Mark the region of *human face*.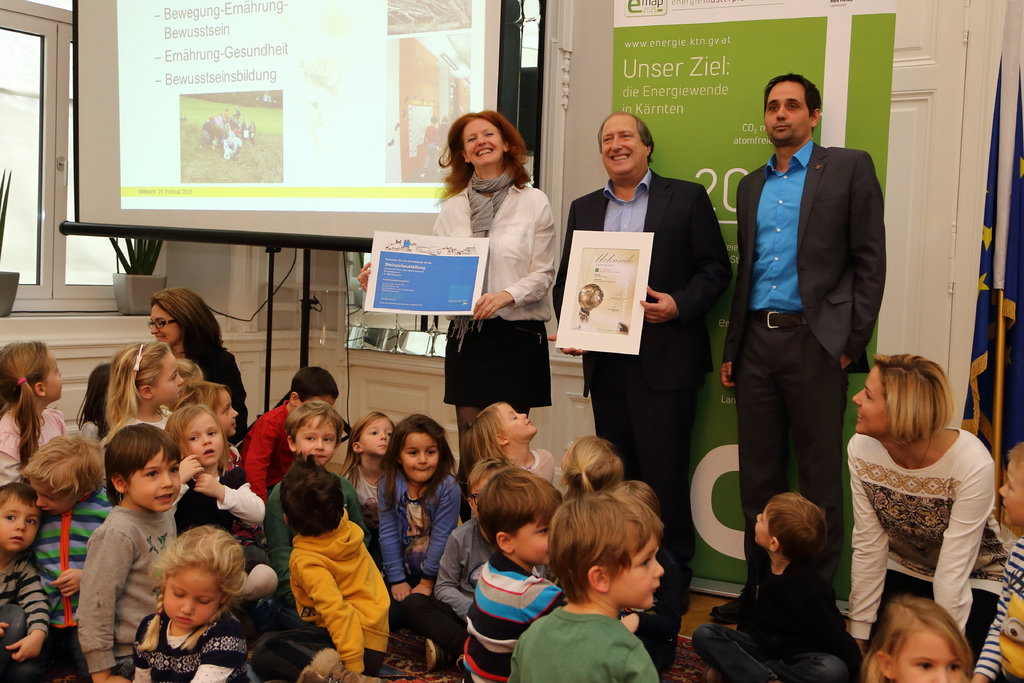
Region: select_region(605, 532, 664, 614).
